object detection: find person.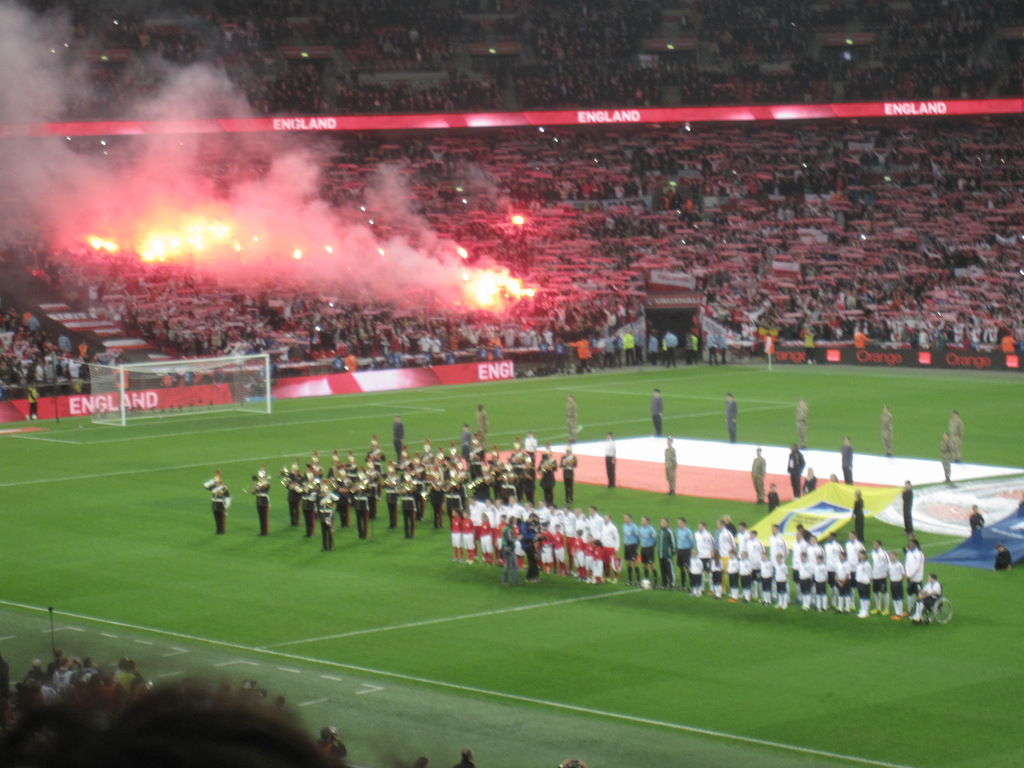
<bbox>131, 678, 151, 702</bbox>.
